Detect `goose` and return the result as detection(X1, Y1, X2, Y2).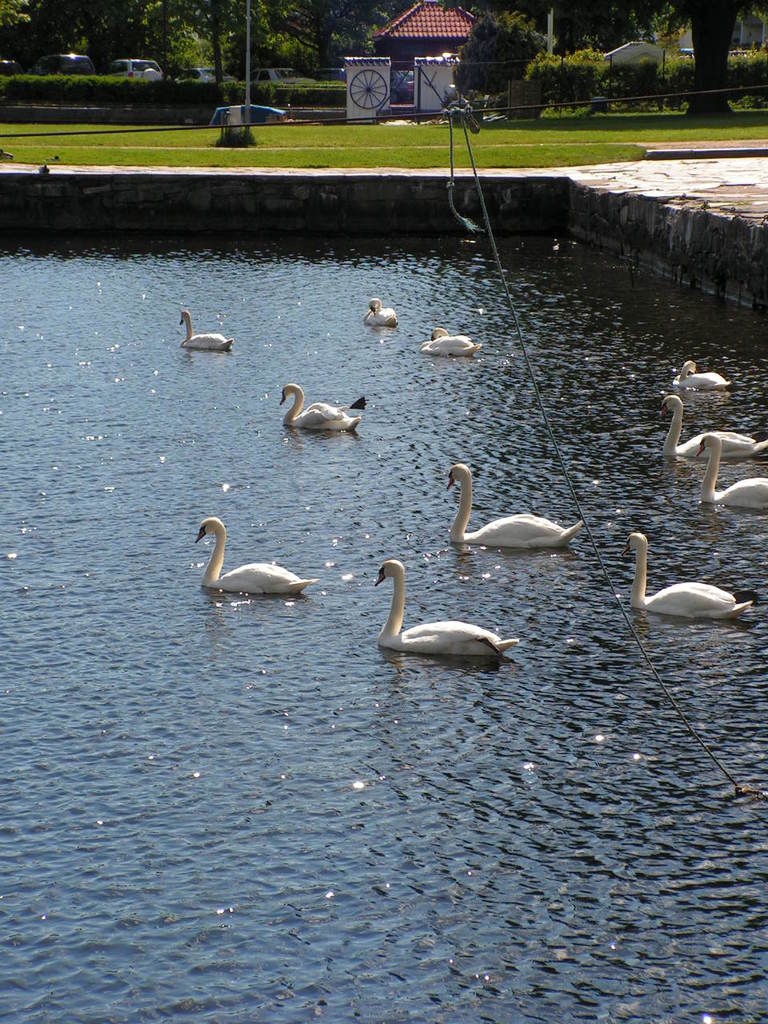
detection(698, 438, 765, 515).
